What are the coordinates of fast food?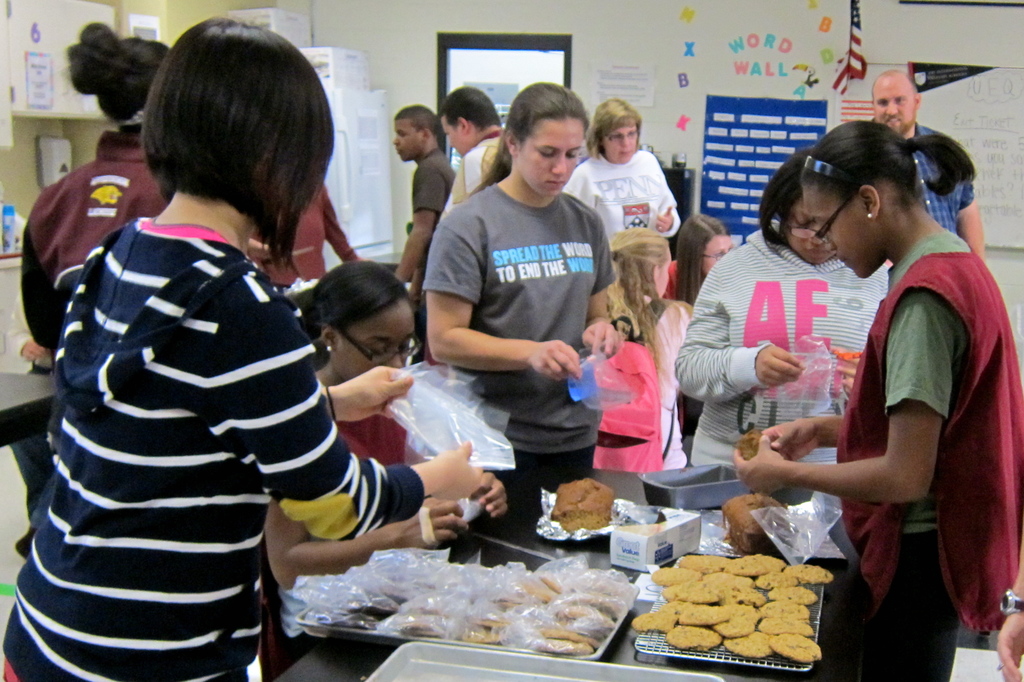
locate(737, 430, 792, 461).
